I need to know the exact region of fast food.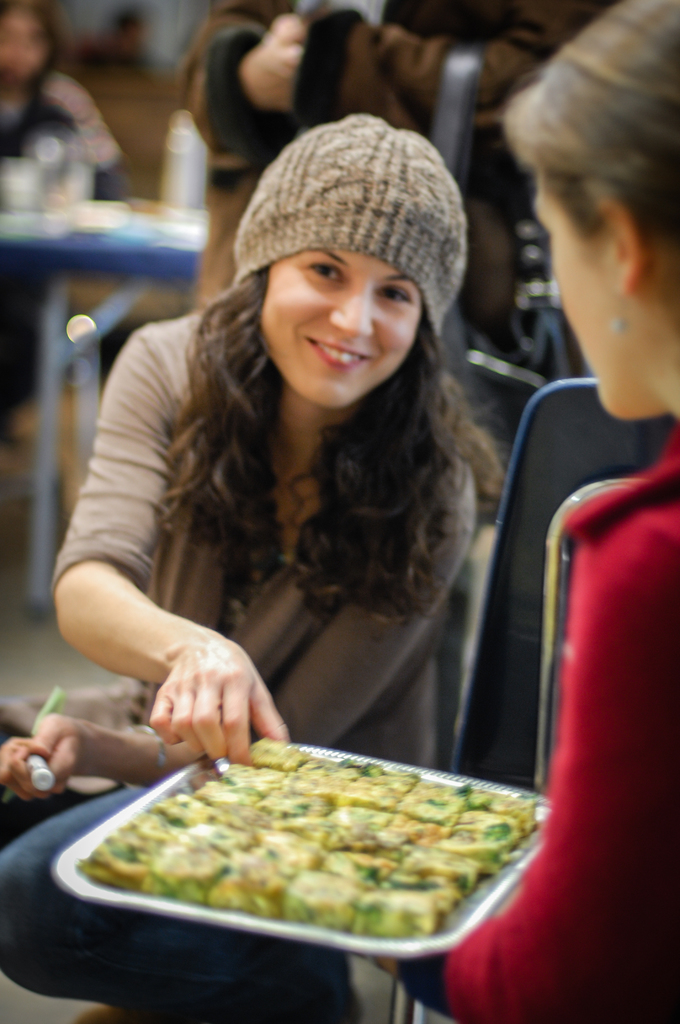
Region: locate(395, 850, 483, 897).
